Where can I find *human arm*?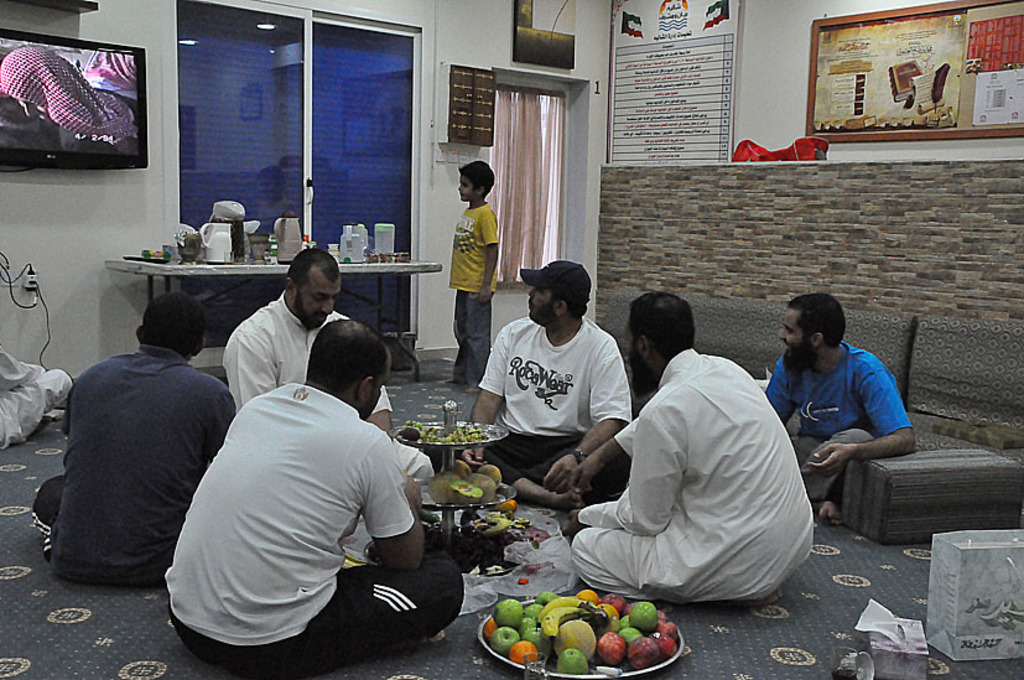
You can find it at 758/353/801/431.
